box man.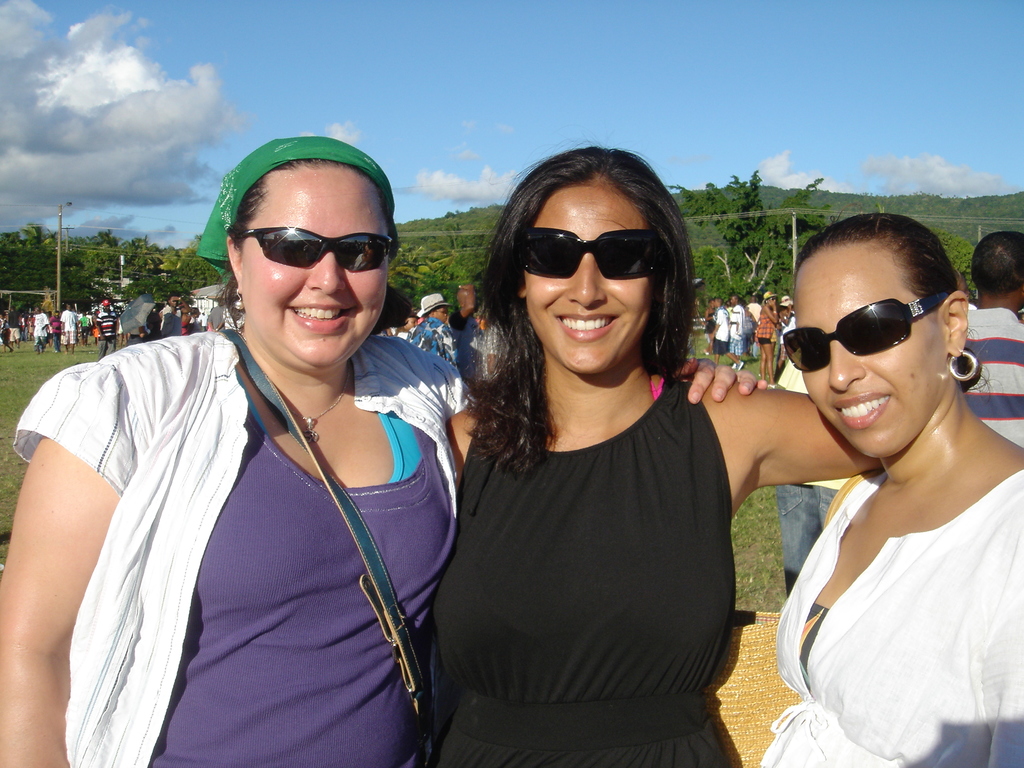
detection(728, 292, 745, 357).
